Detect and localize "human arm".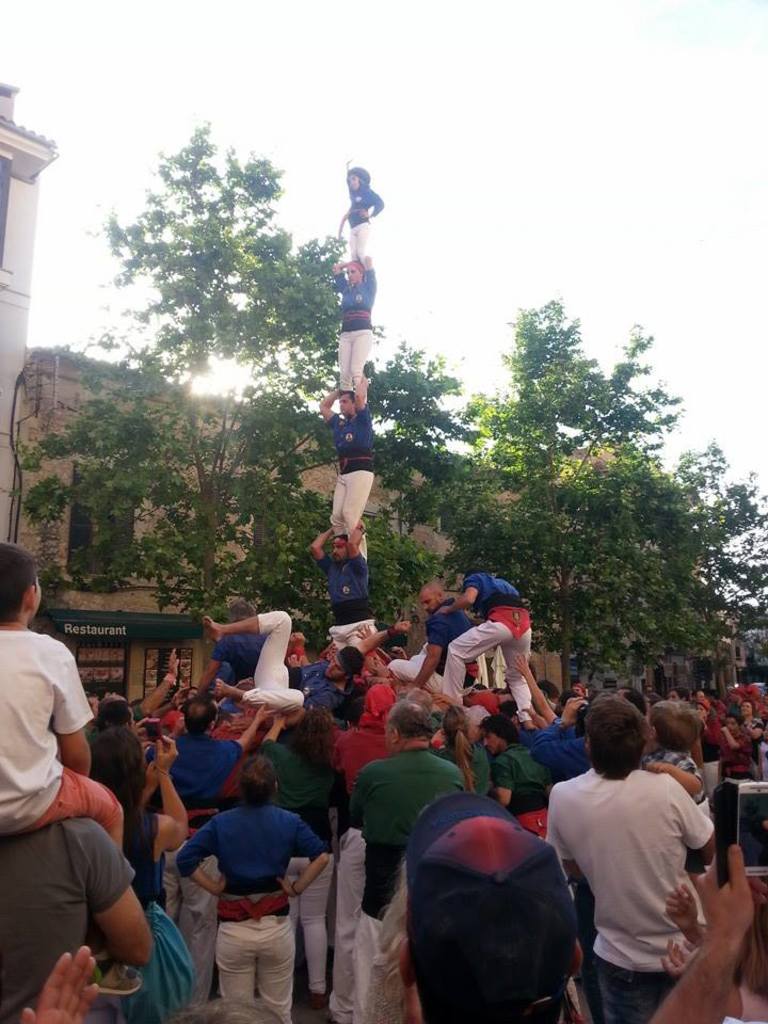
Localized at region(306, 526, 327, 574).
